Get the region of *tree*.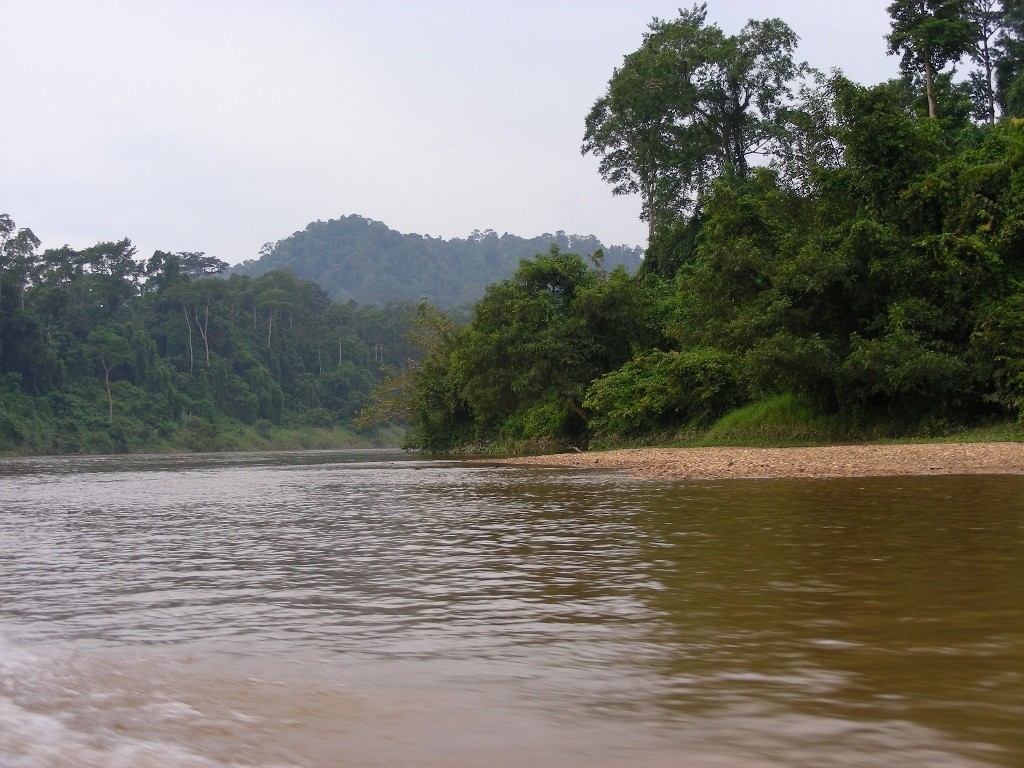
select_region(829, 303, 967, 414).
